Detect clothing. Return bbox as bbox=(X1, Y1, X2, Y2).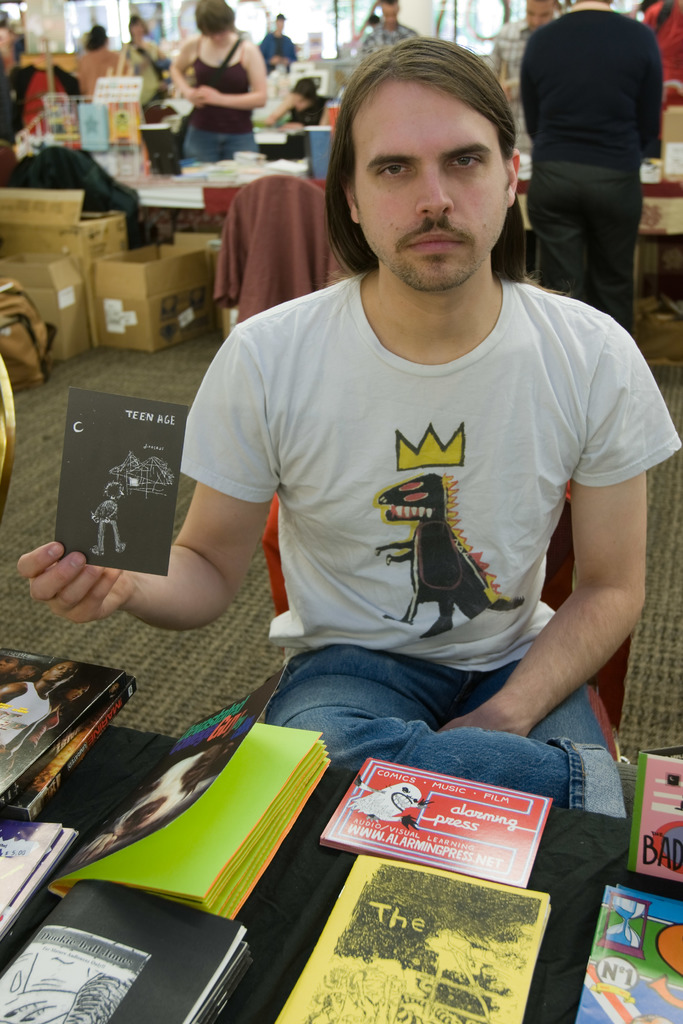
bbox=(630, 8, 682, 116).
